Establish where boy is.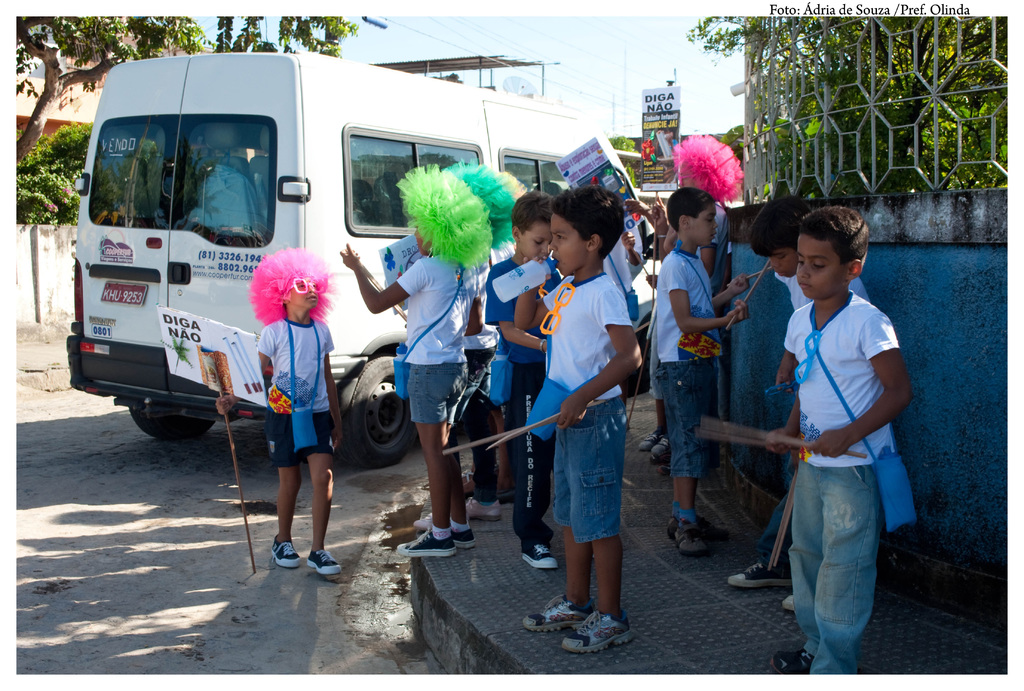
Established at locate(512, 181, 666, 647).
